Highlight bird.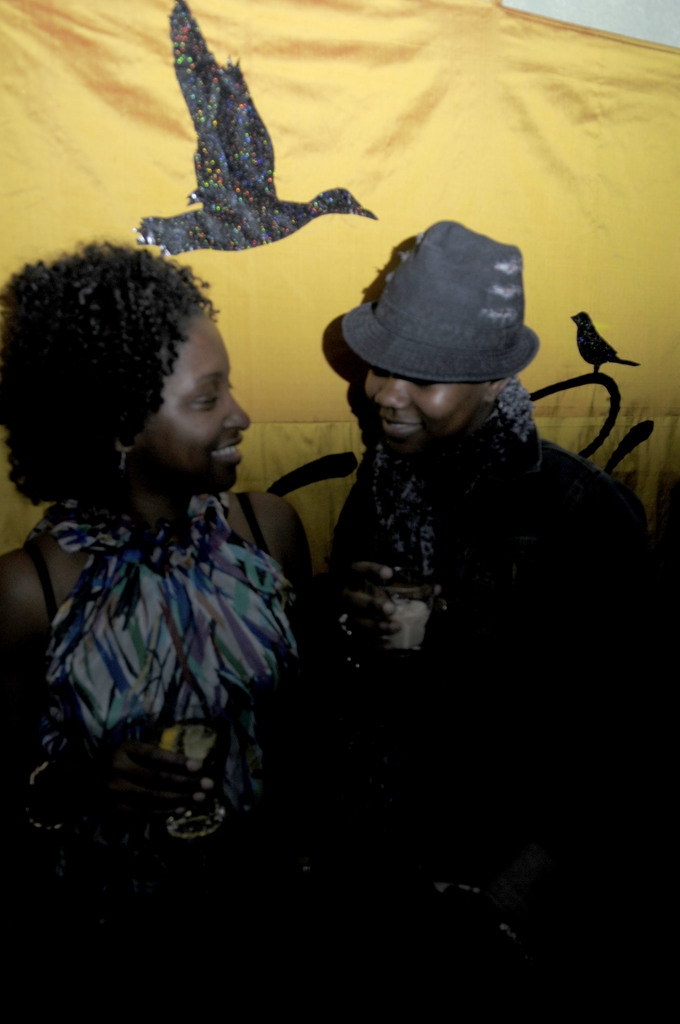
Highlighted region: Rect(562, 310, 637, 380).
